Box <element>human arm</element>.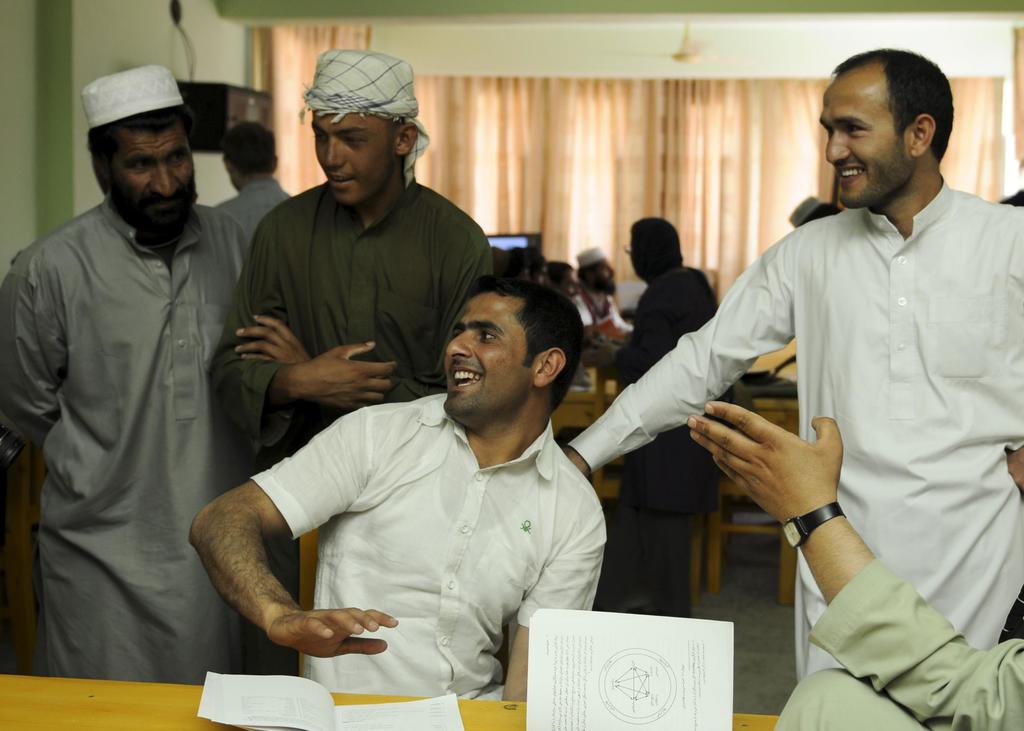
l=8, t=253, r=70, b=444.
